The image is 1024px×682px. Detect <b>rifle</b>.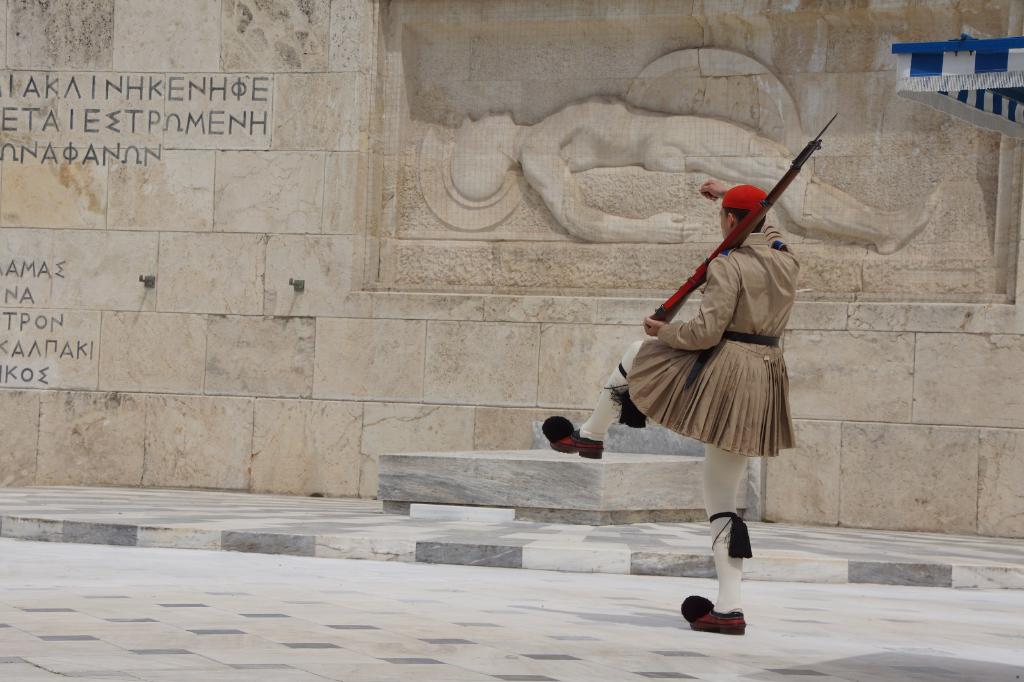
Detection: bbox=(648, 107, 840, 325).
